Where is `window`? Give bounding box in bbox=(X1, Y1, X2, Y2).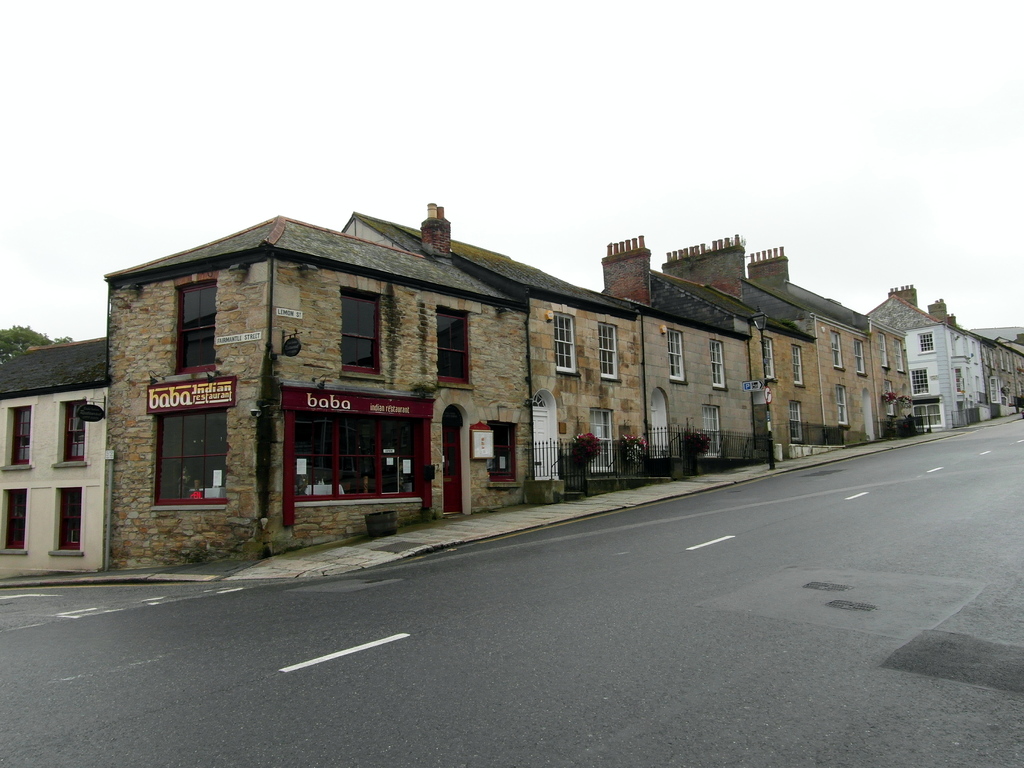
bbox=(52, 392, 93, 470).
